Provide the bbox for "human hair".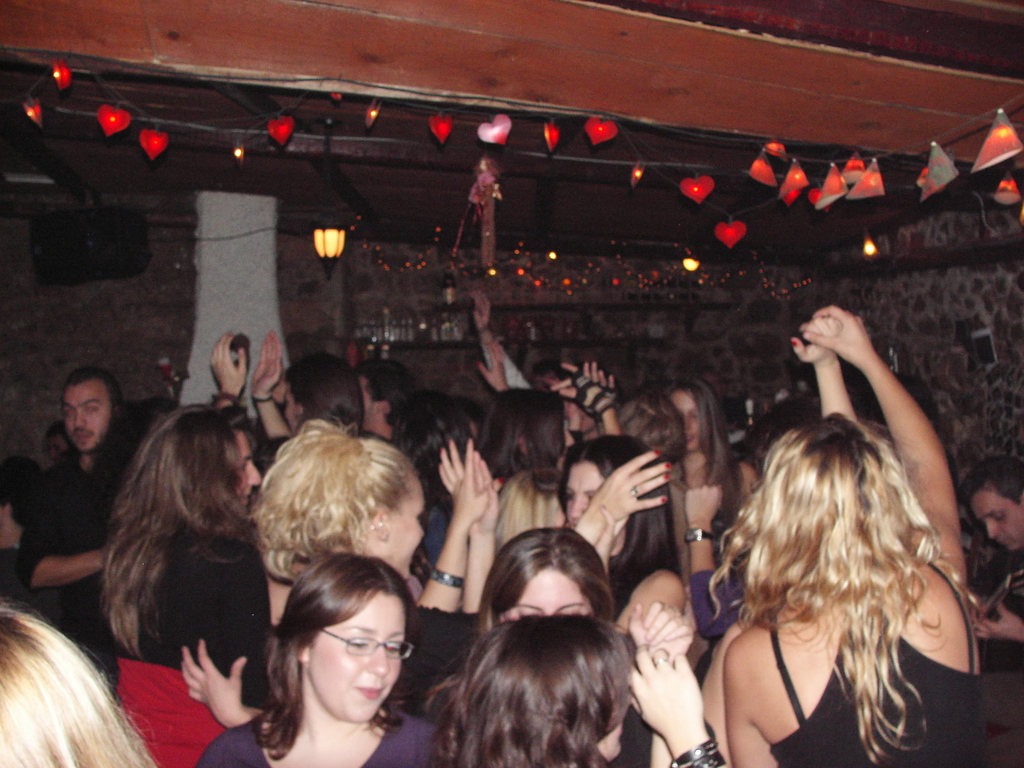
356/373/428/450.
